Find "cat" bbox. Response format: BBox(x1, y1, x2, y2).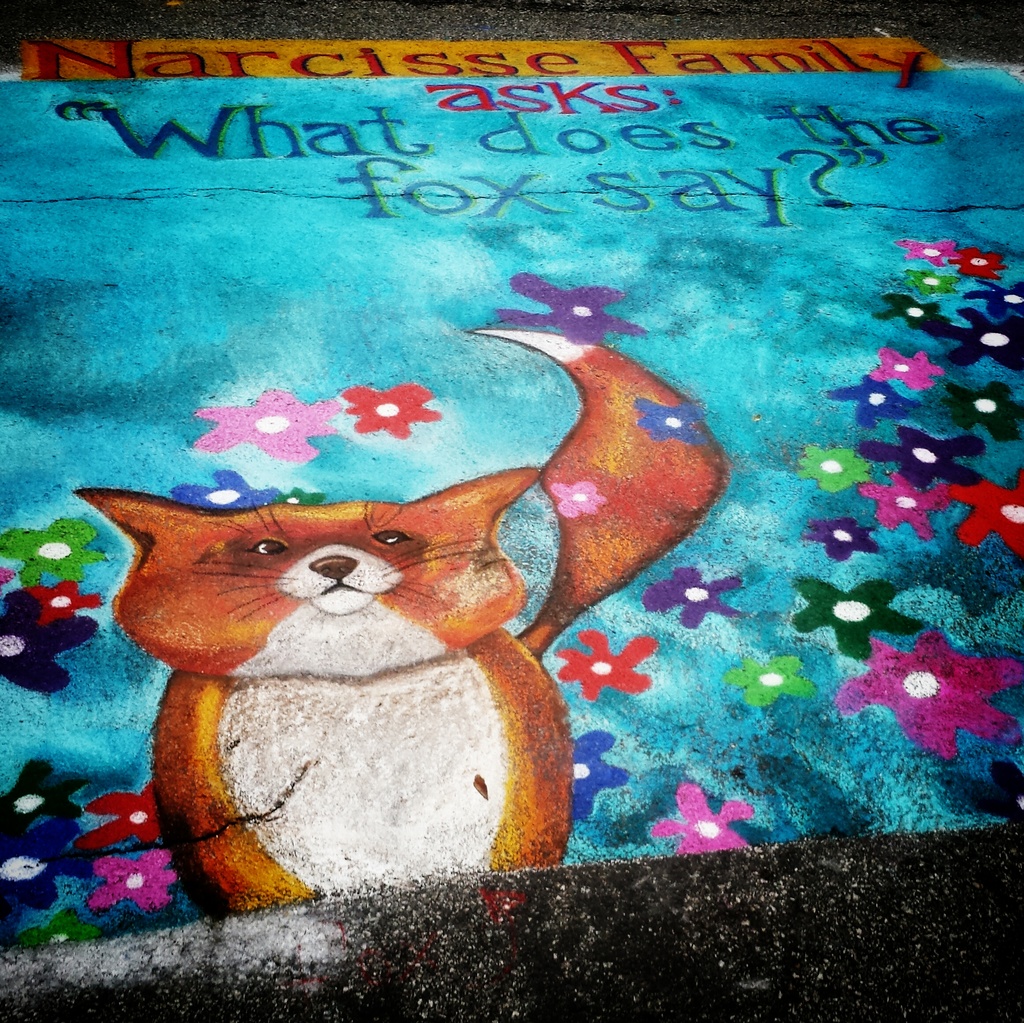
BBox(74, 321, 730, 917).
